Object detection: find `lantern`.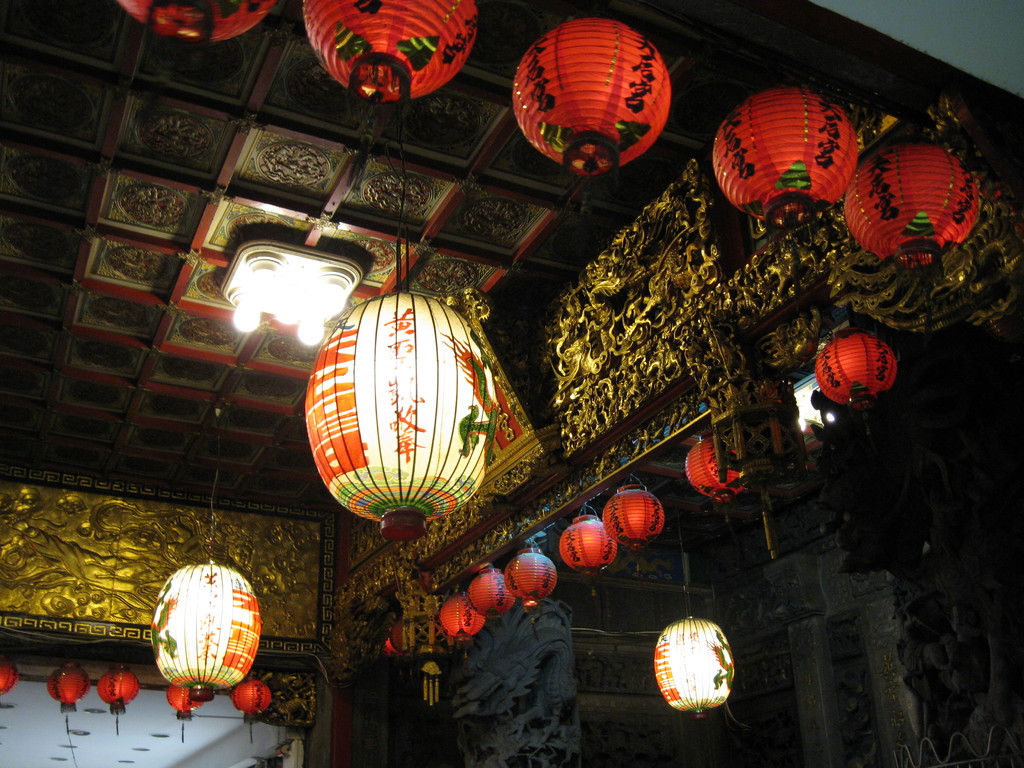
[x1=846, y1=138, x2=979, y2=282].
